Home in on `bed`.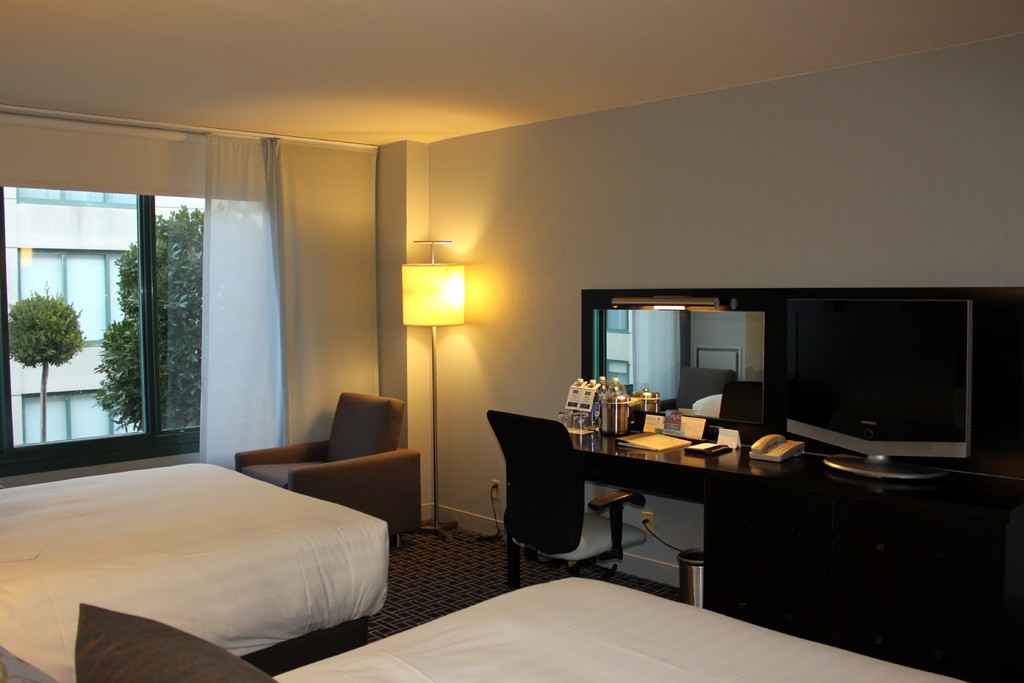
Homed in at rect(0, 459, 390, 682).
